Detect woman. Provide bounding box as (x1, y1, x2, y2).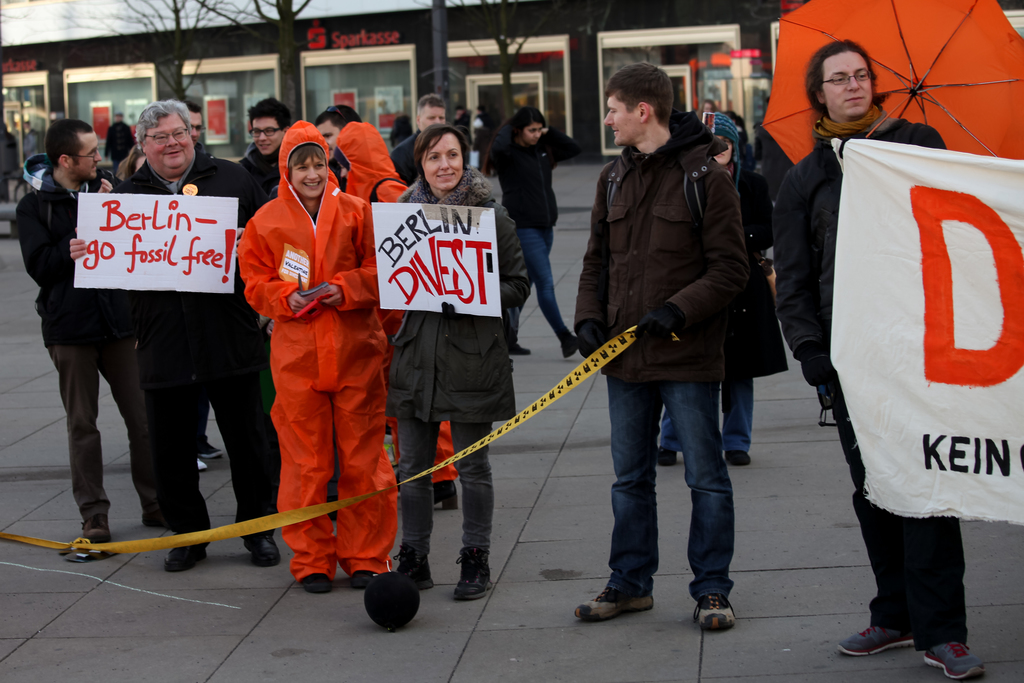
(333, 119, 463, 513).
